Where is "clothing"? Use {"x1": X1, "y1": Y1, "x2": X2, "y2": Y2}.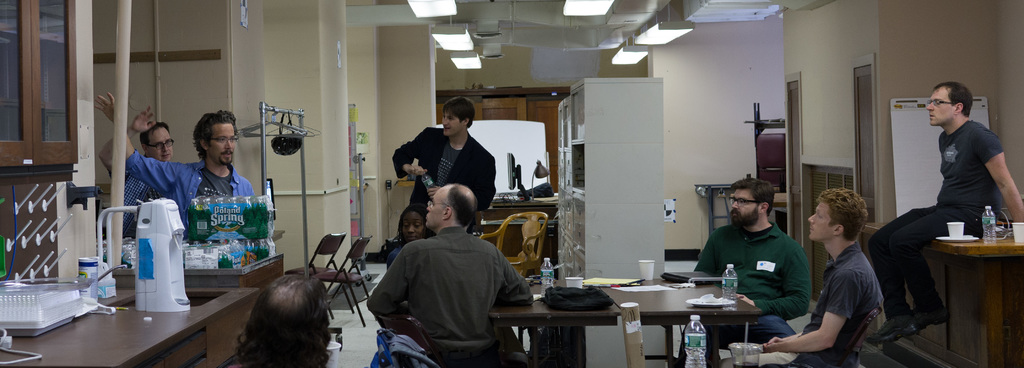
{"x1": 366, "y1": 224, "x2": 536, "y2": 367}.
